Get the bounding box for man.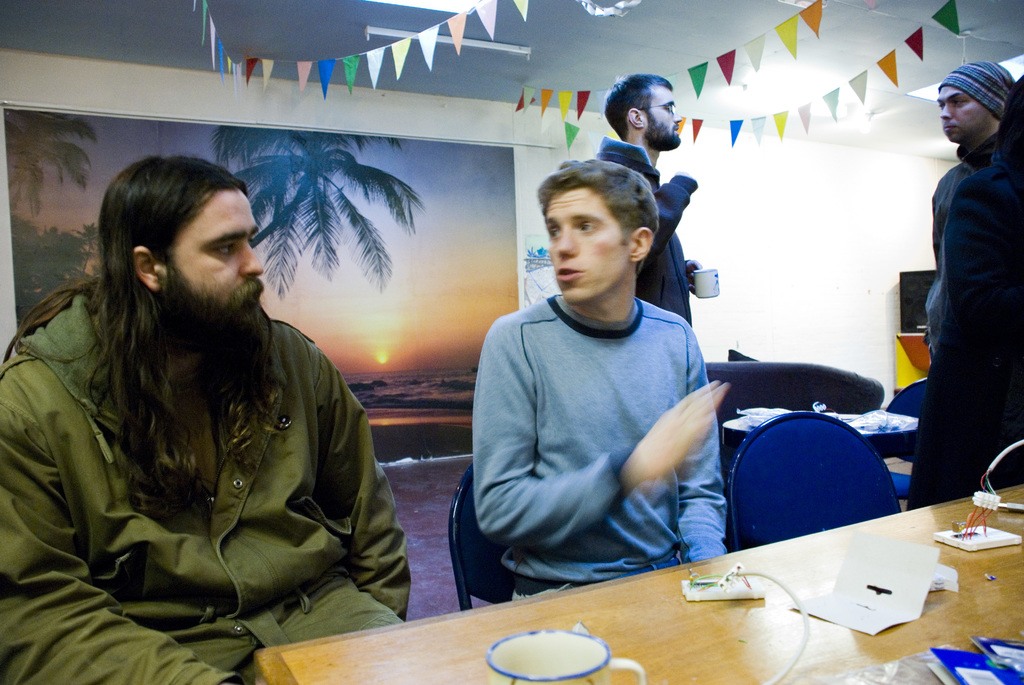
detection(474, 158, 748, 613).
